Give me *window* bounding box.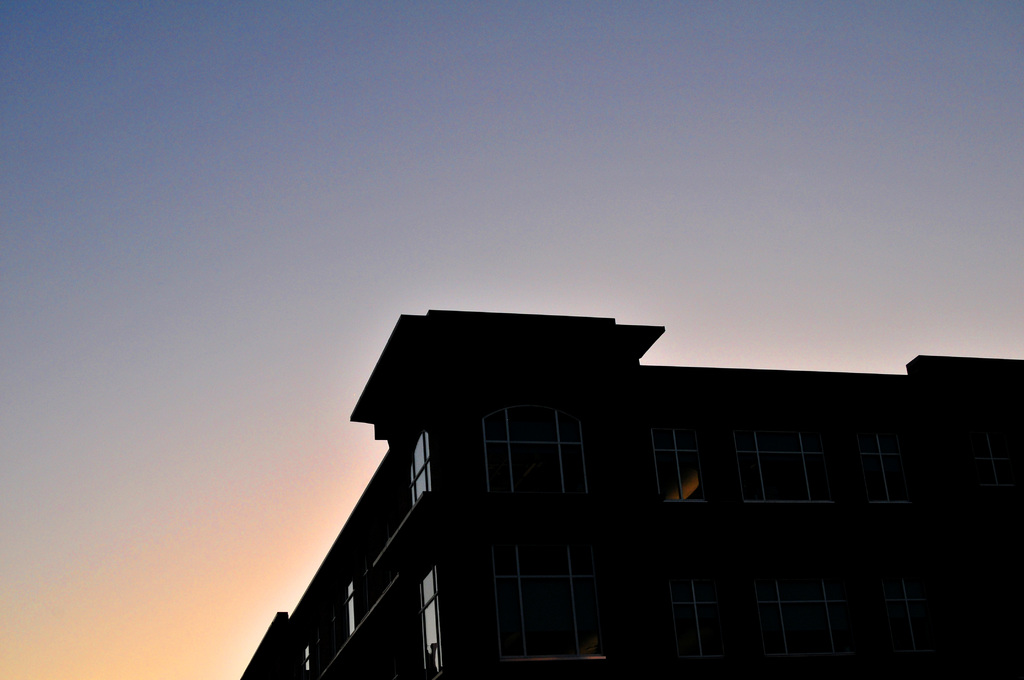
<bbox>479, 411, 609, 533</bbox>.
